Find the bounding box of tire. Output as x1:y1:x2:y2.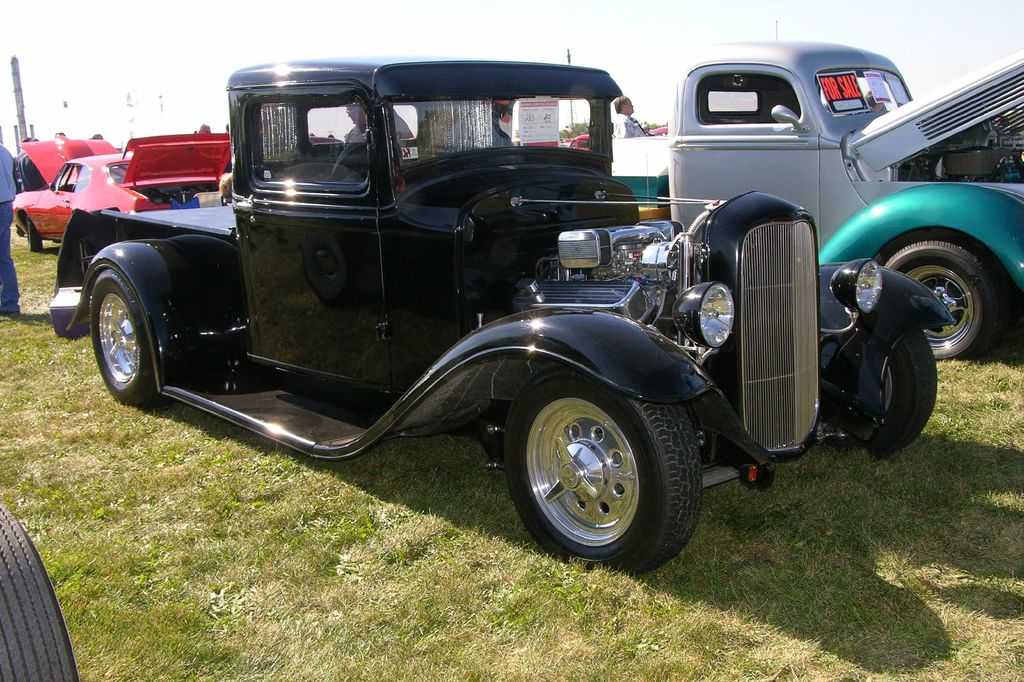
21:212:42:252.
